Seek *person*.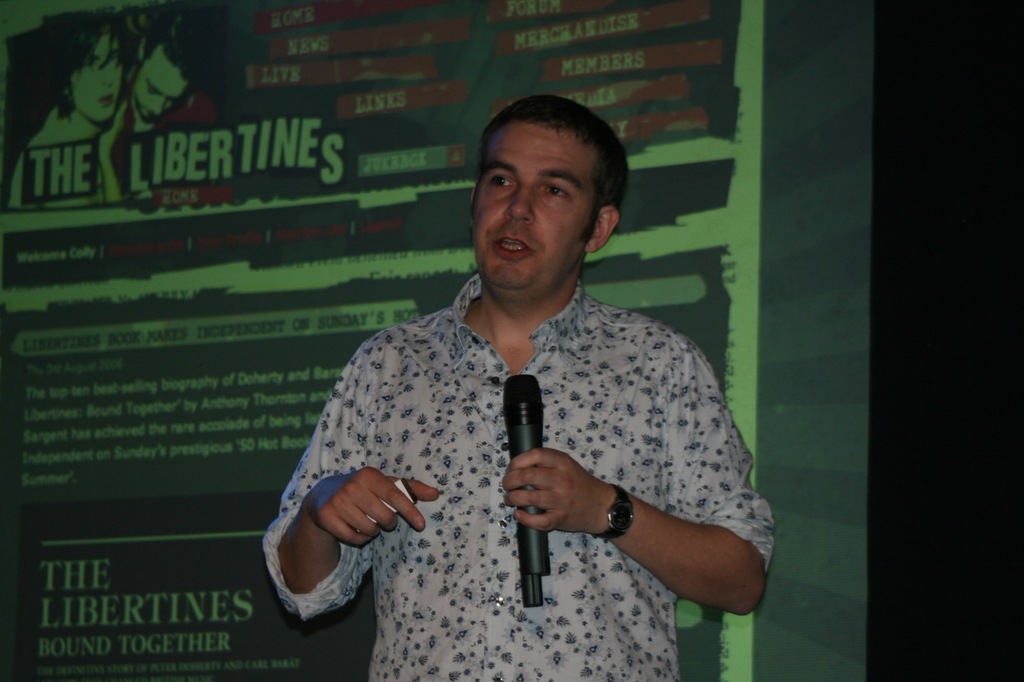
<box>266,98,748,670</box>.
